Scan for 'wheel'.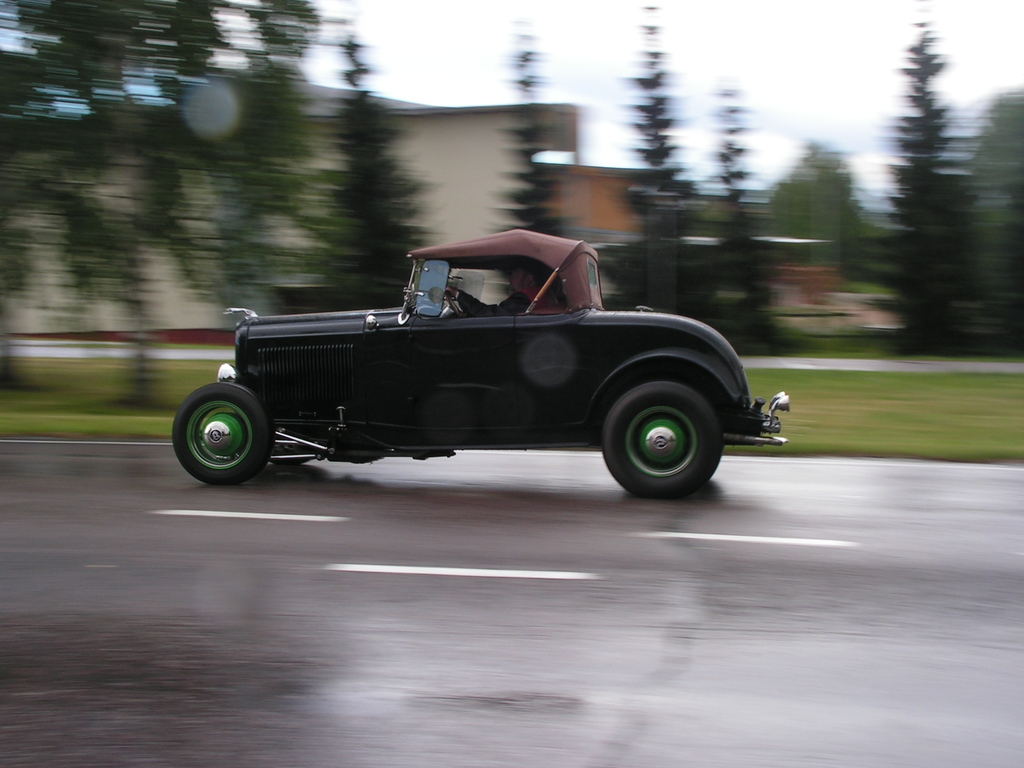
Scan result: left=273, top=428, right=326, bottom=472.
